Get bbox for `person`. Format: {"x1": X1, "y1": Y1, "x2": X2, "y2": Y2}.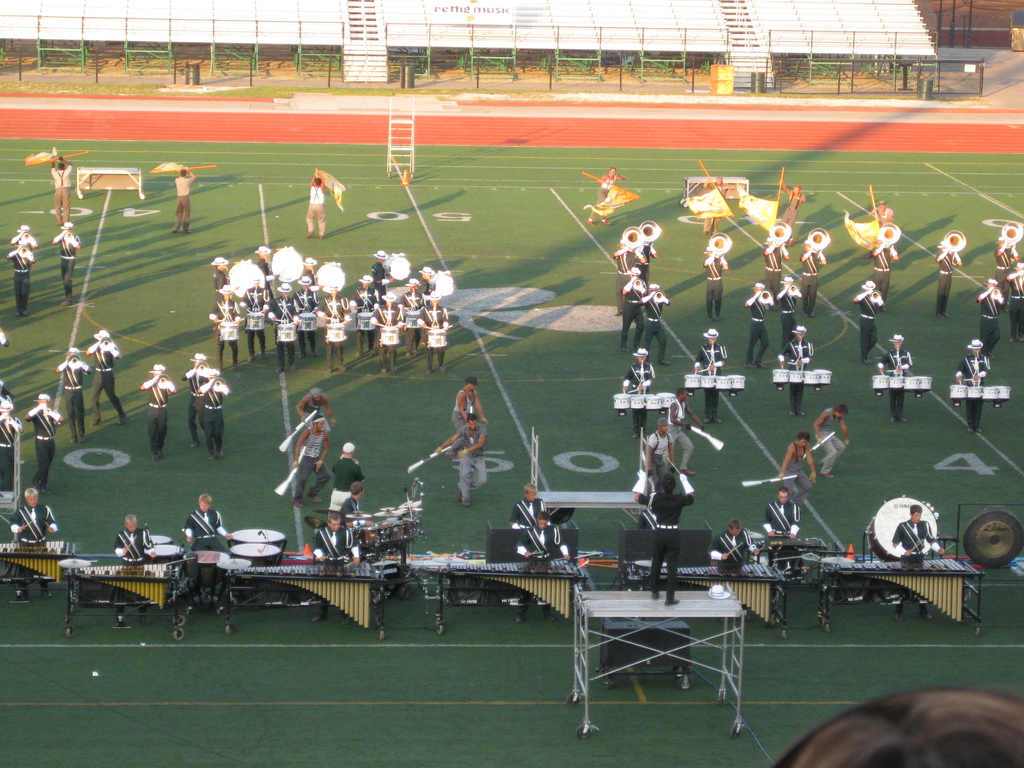
{"x1": 633, "y1": 467, "x2": 694, "y2": 603}.
